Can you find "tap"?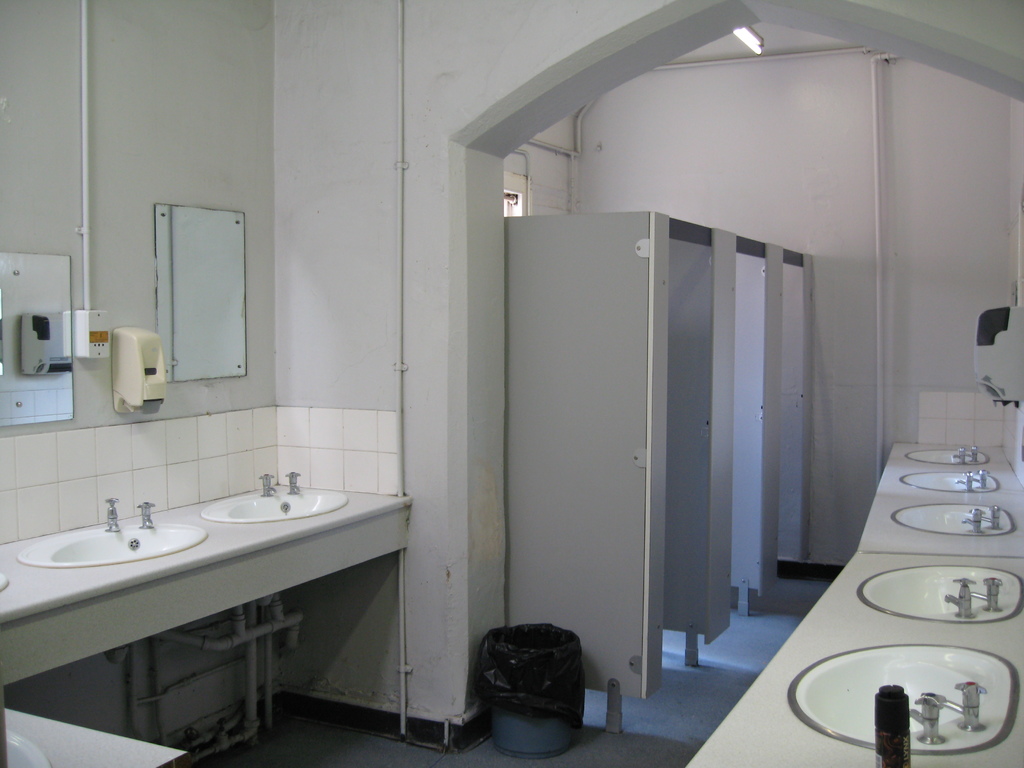
Yes, bounding box: pyautogui.locateOnScreen(953, 470, 979, 496).
